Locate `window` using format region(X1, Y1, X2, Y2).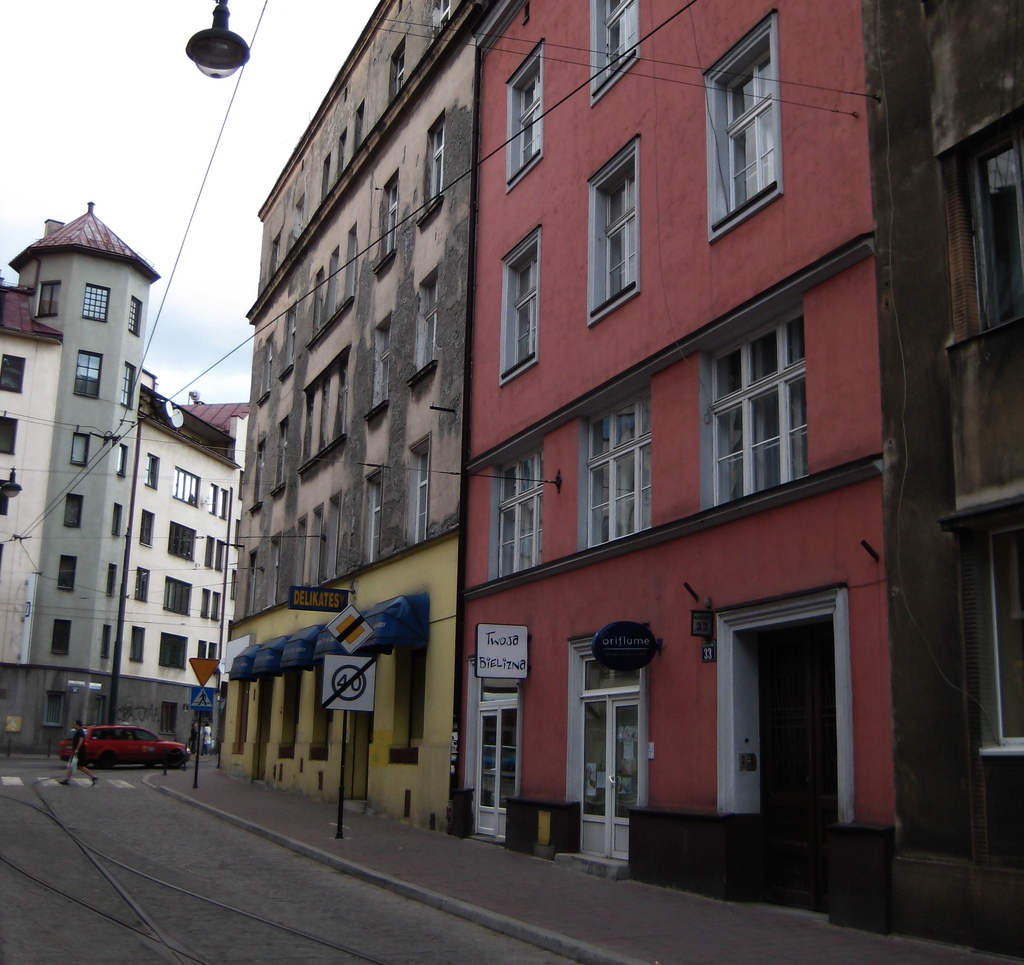
region(477, 674, 518, 704).
